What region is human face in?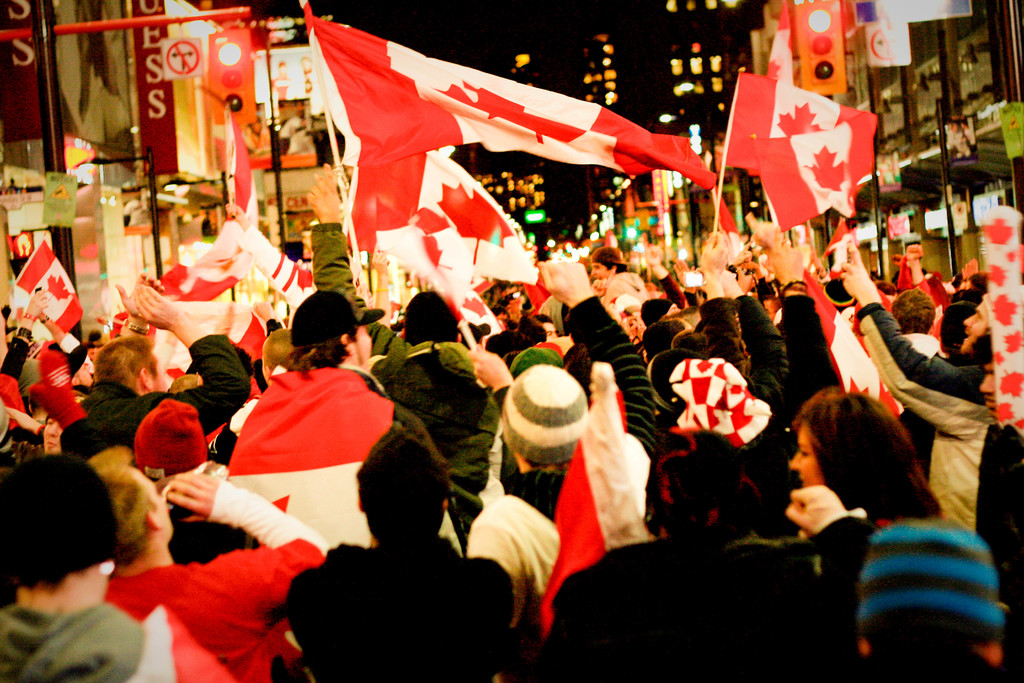
<bbox>355, 319, 372, 365</bbox>.
